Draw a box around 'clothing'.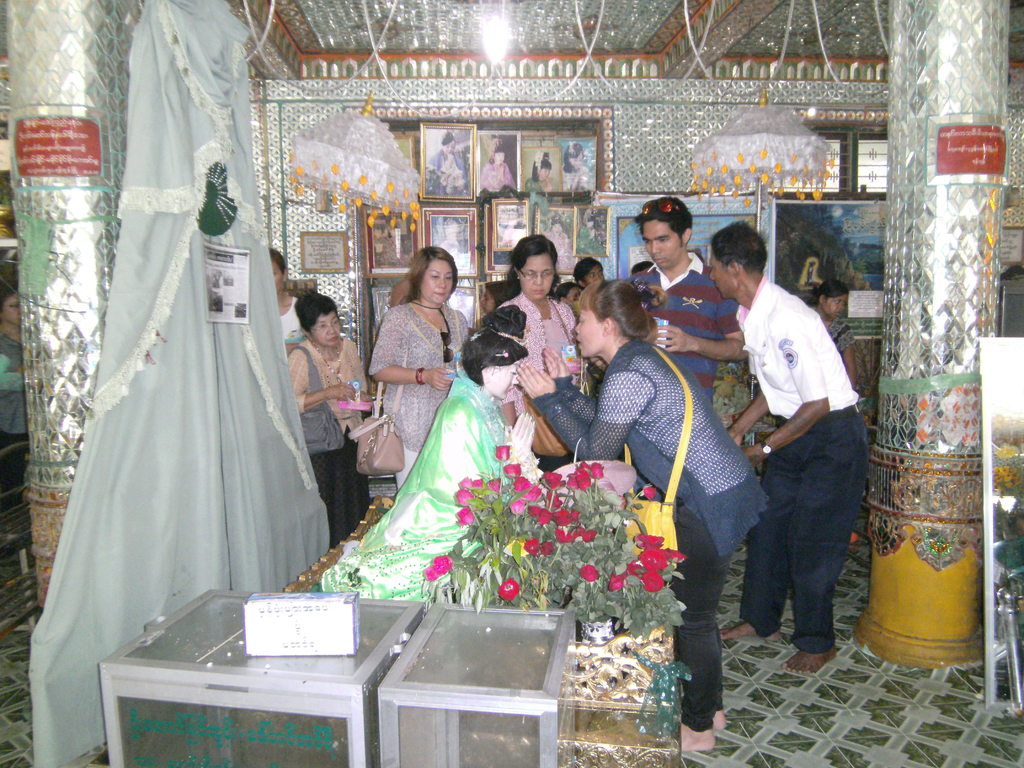
<box>637,339,772,733</box>.
